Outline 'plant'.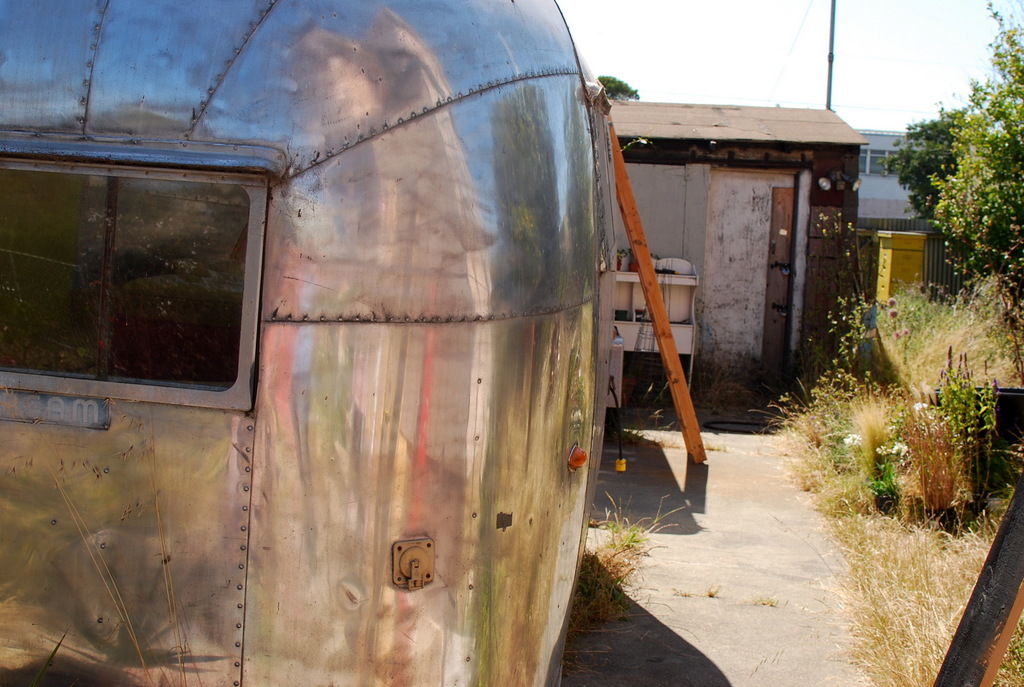
Outline: bbox=(706, 580, 719, 601).
